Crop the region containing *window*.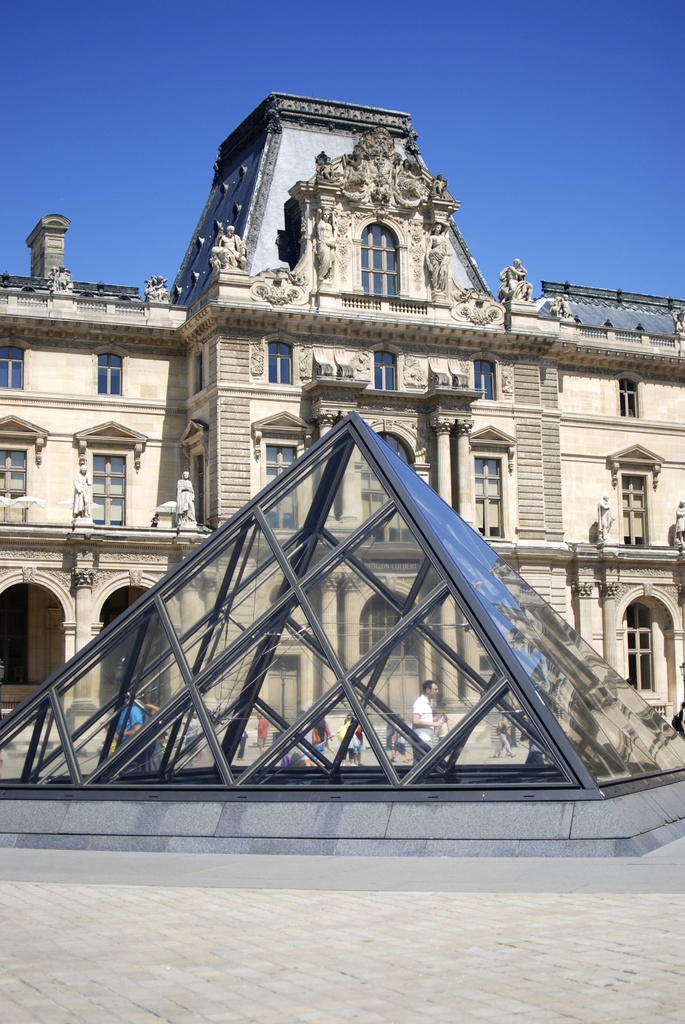
Crop region: <bbox>254, 434, 303, 539</bbox>.
